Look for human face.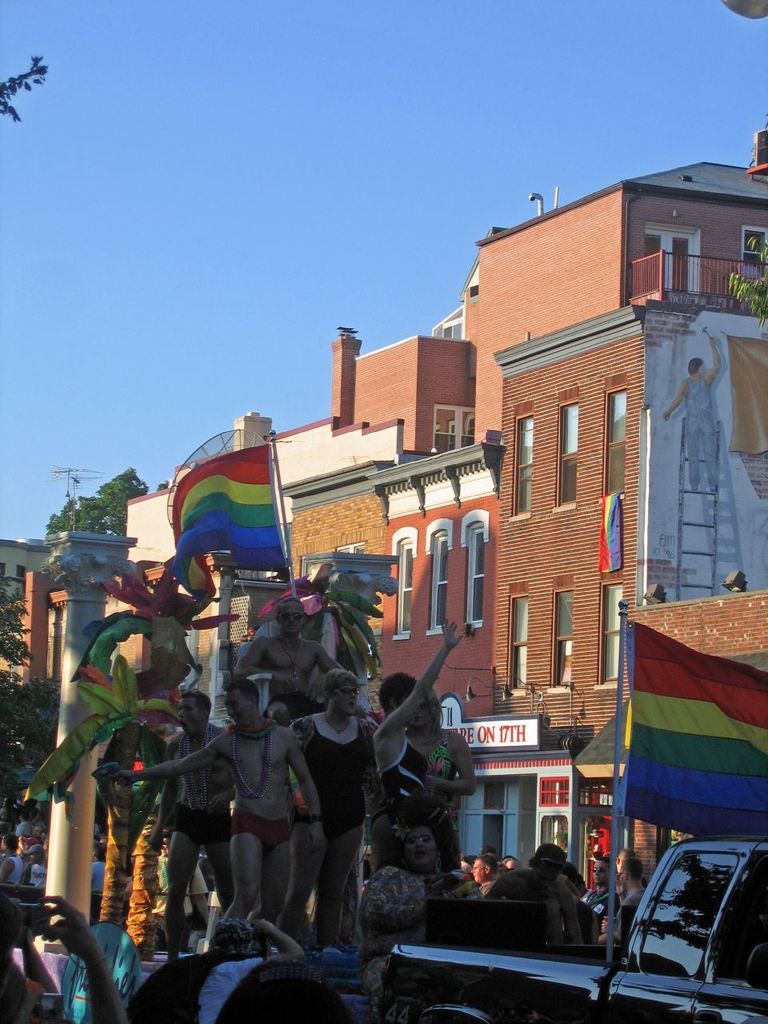
Found: [591, 864, 609, 887].
